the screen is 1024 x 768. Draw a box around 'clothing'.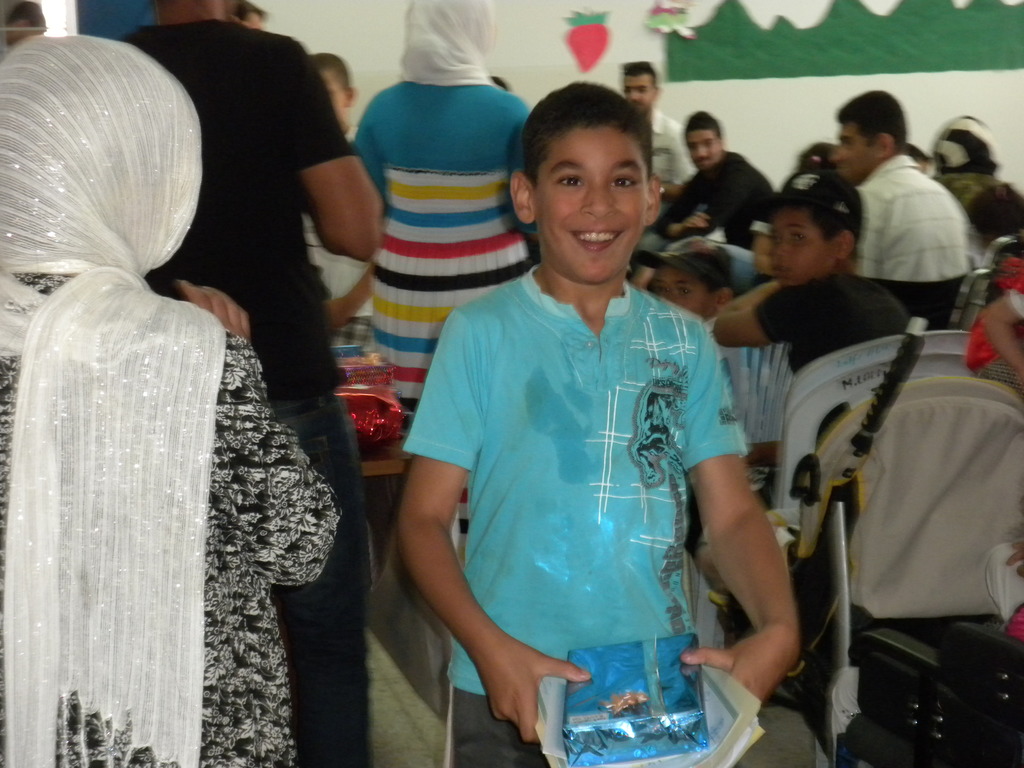
353:0:525:550.
